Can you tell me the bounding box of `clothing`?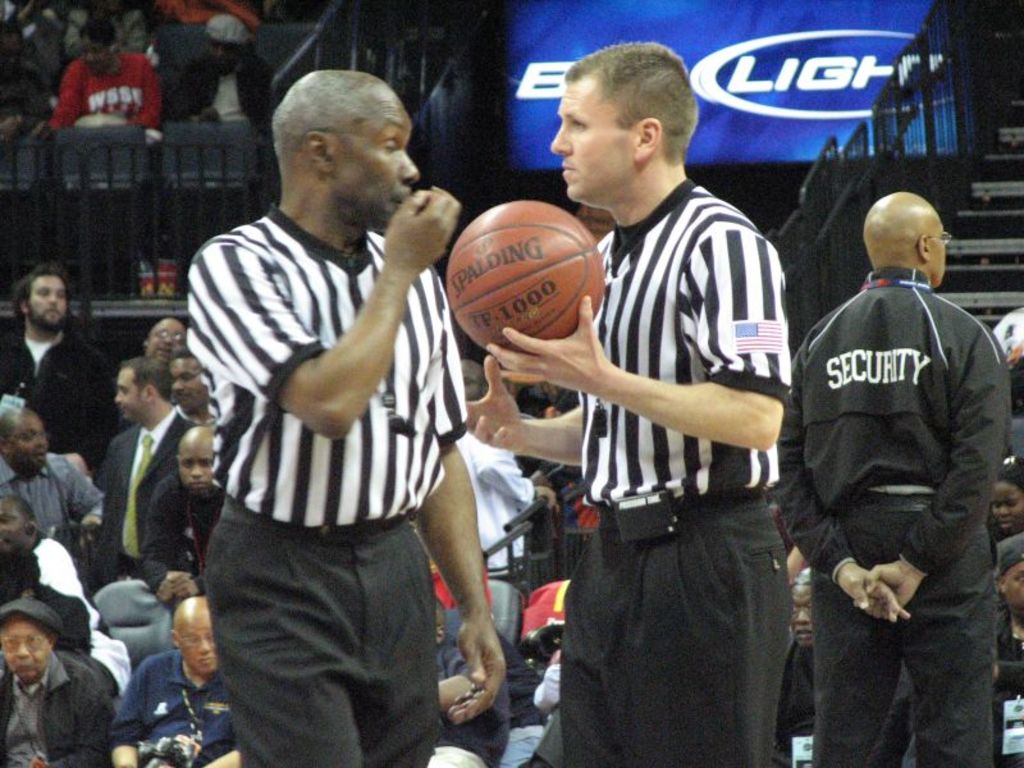
<region>767, 264, 1007, 767</region>.
